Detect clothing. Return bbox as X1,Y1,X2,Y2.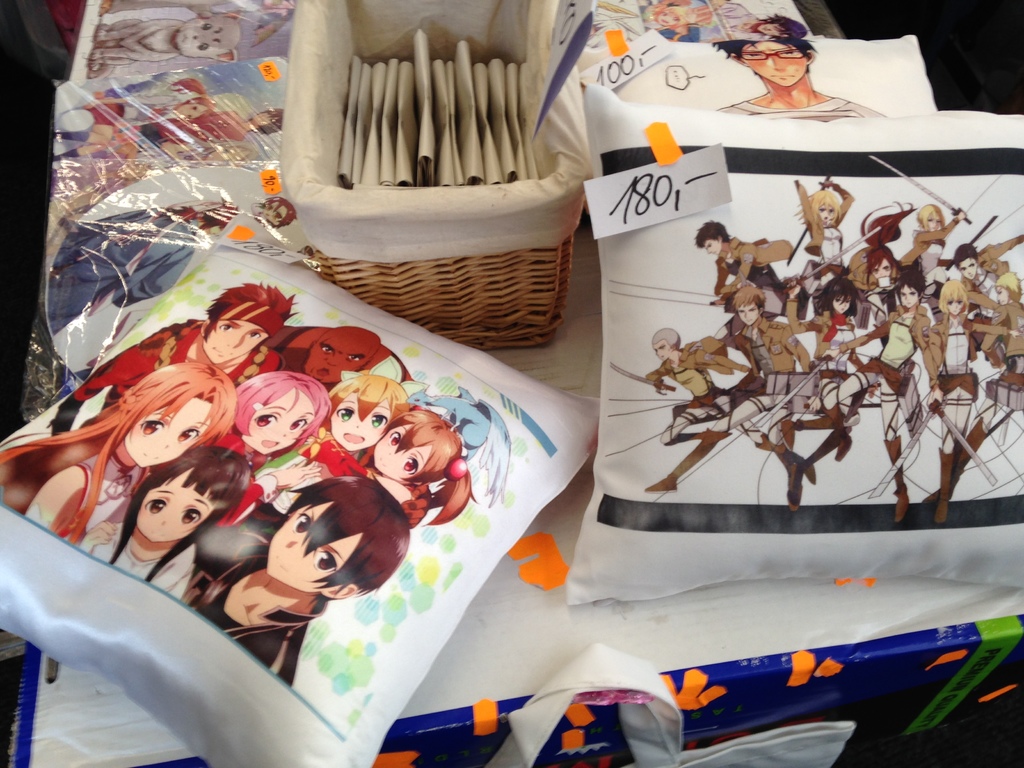
296,426,373,488.
